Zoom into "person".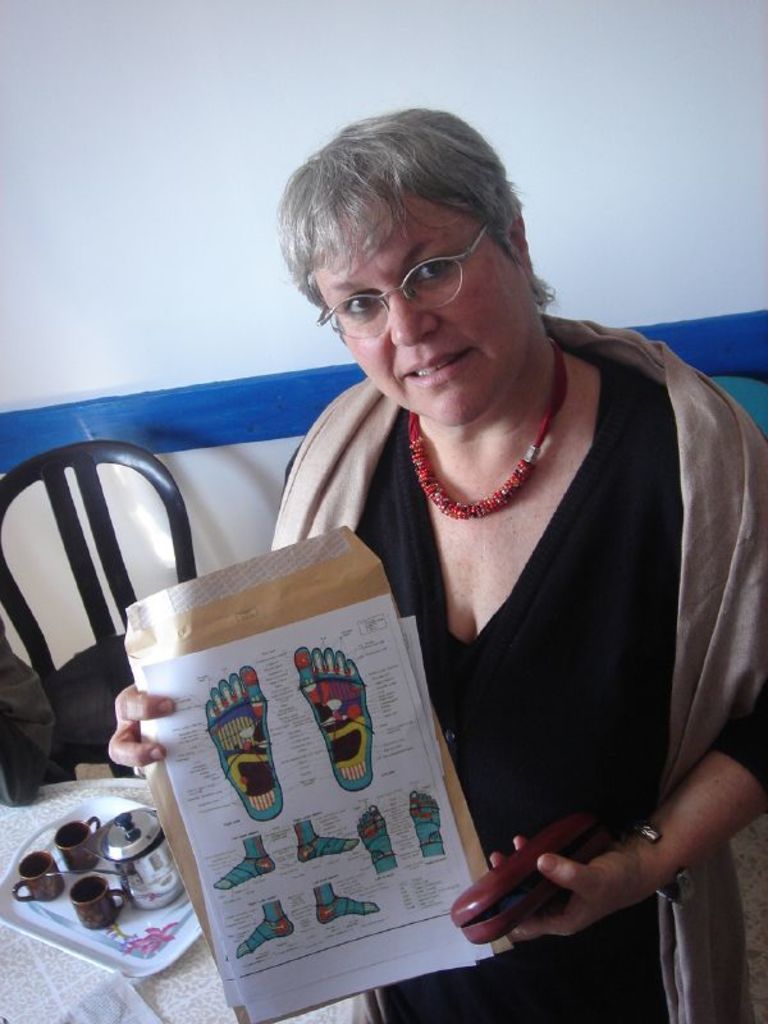
Zoom target: bbox=[173, 113, 740, 983].
